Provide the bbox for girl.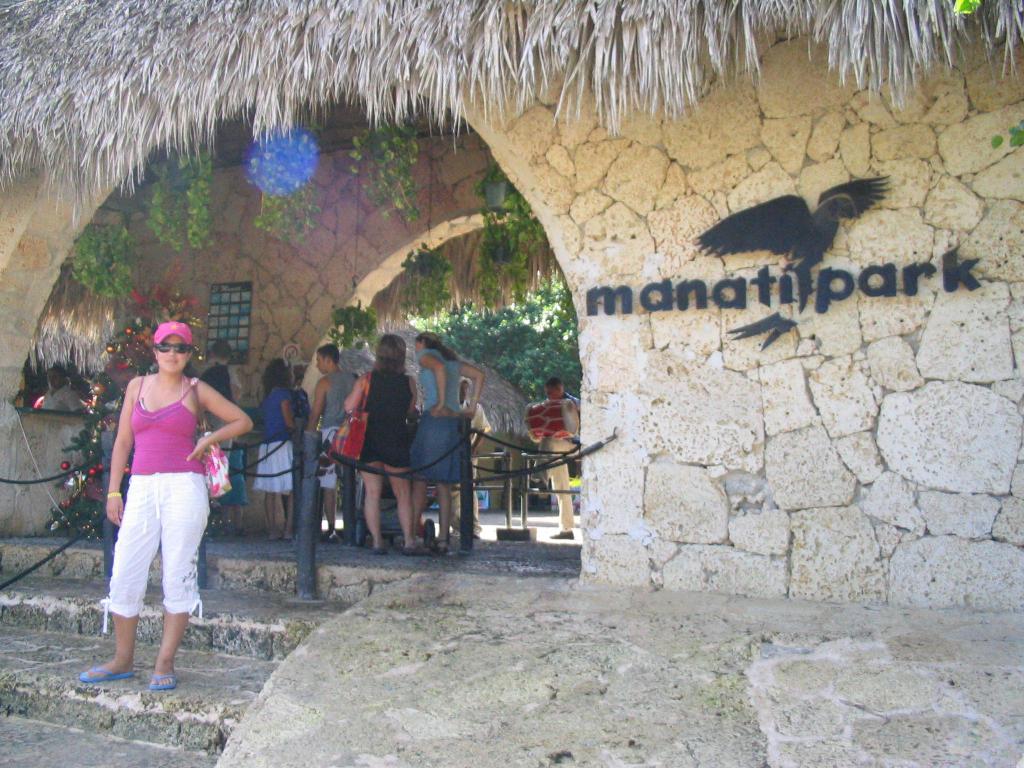
pyautogui.locateOnScreen(78, 315, 255, 687).
